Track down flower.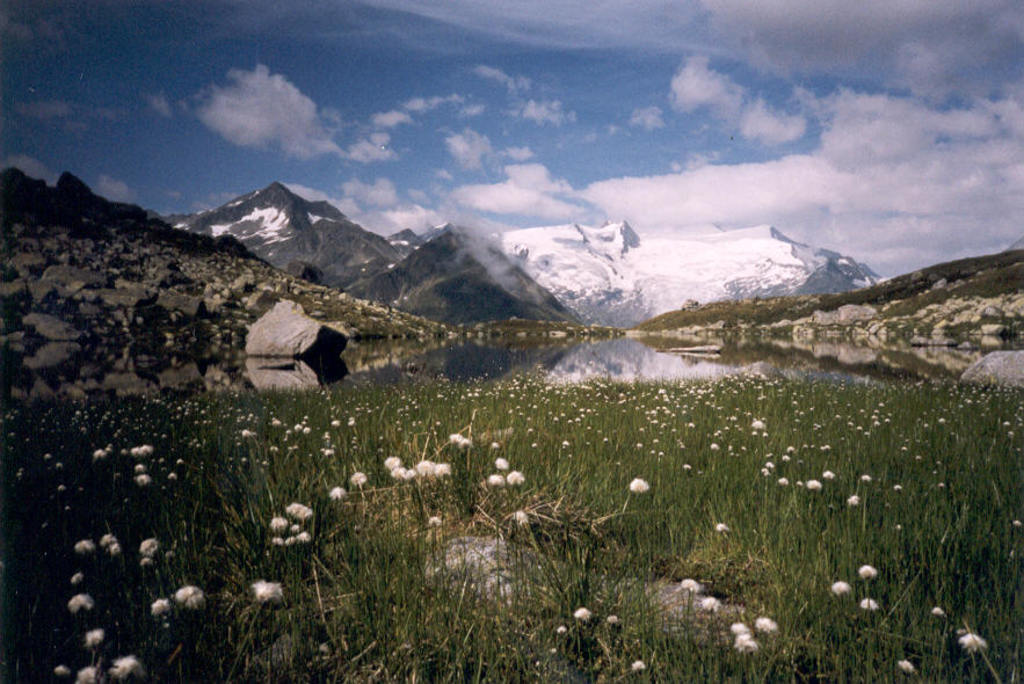
Tracked to detection(624, 471, 651, 500).
